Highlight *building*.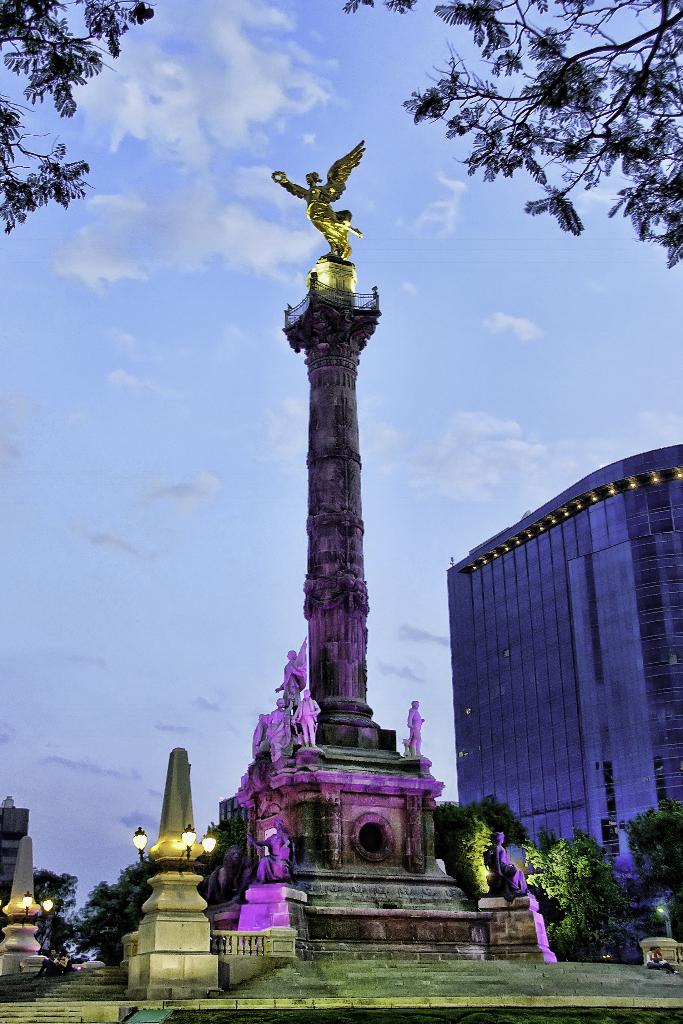
Highlighted region: left=0, top=795, right=36, bottom=900.
